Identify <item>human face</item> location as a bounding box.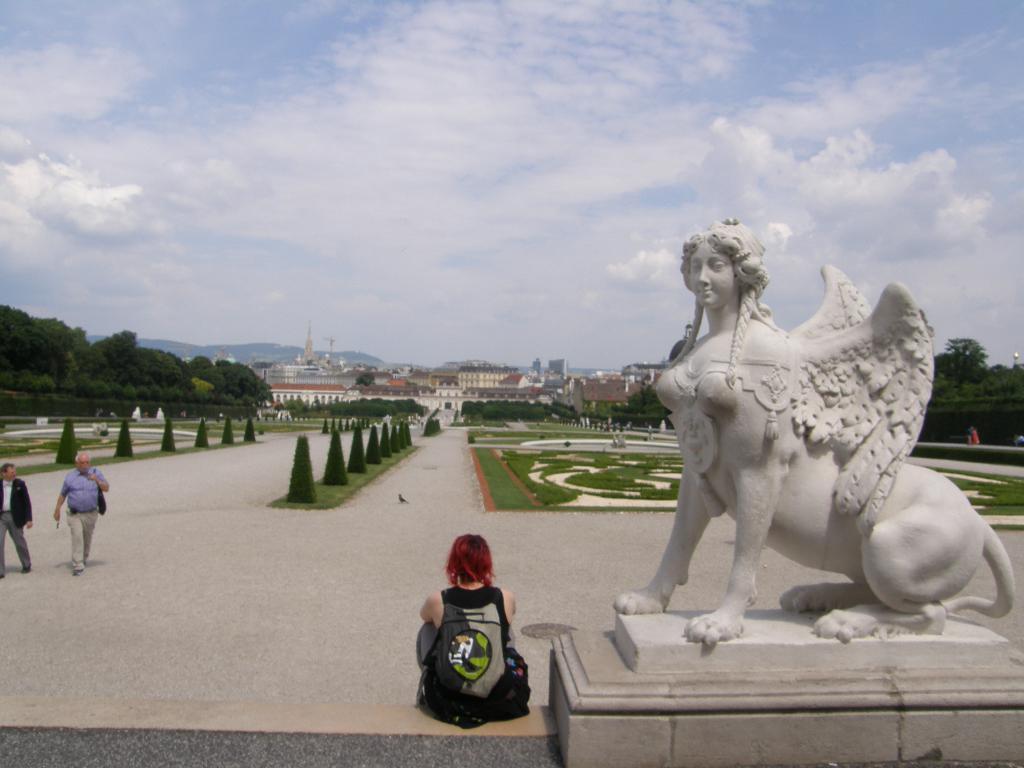
{"left": 77, "top": 454, "right": 90, "bottom": 472}.
